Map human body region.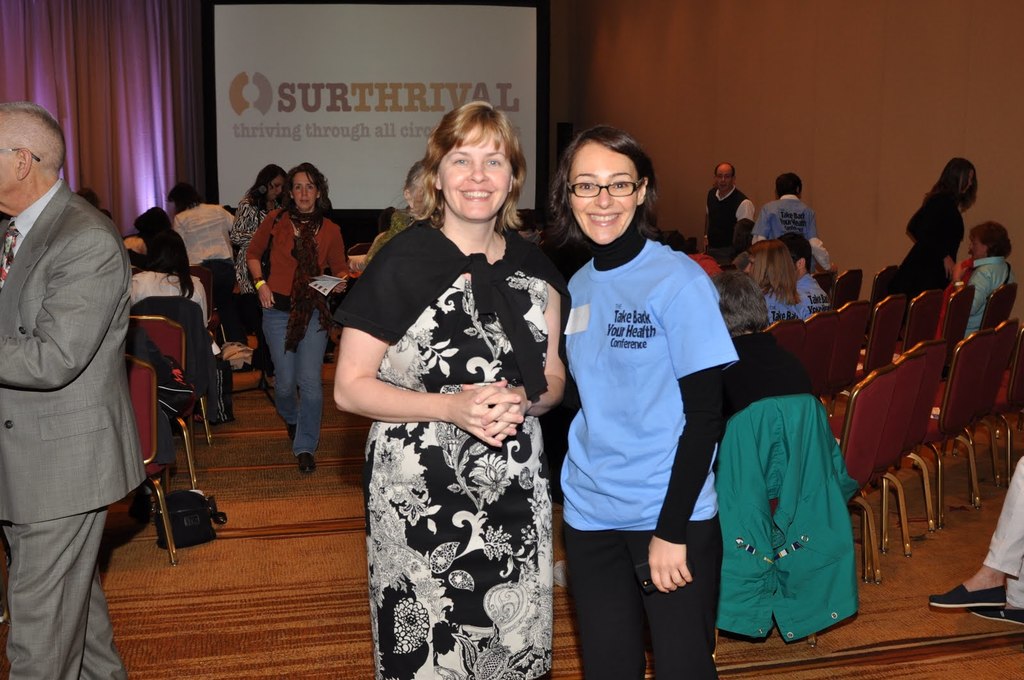
Mapped to (x1=226, y1=189, x2=278, y2=373).
